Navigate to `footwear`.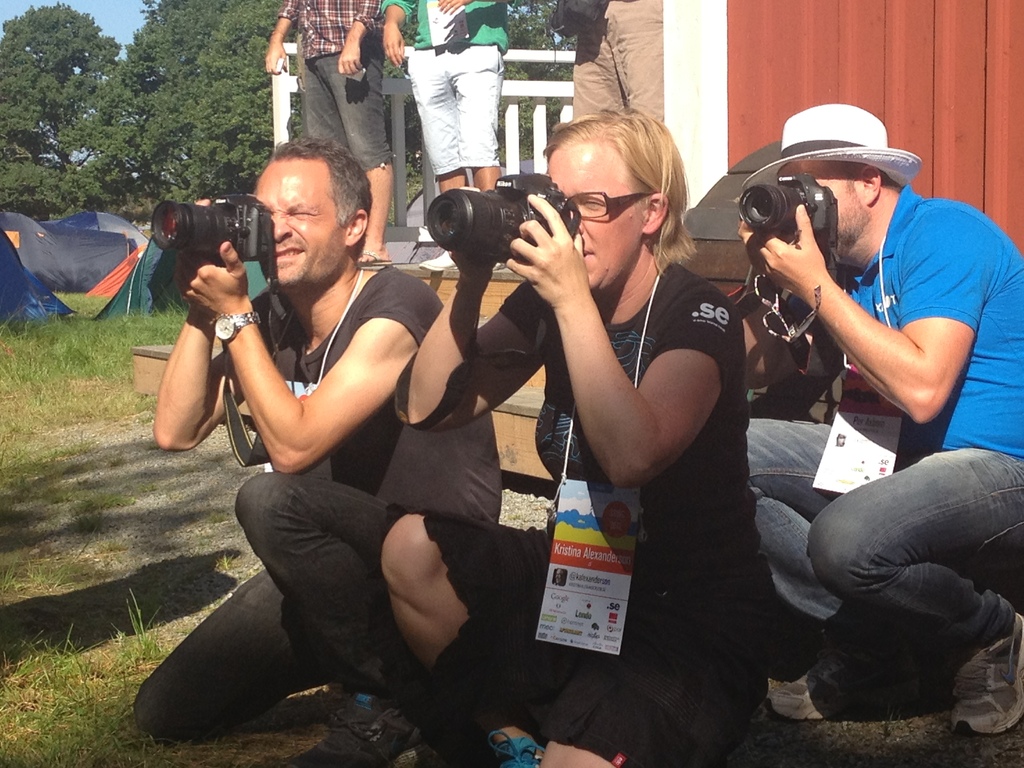
Navigation target: {"left": 479, "top": 719, "right": 547, "bottom": 767}.
